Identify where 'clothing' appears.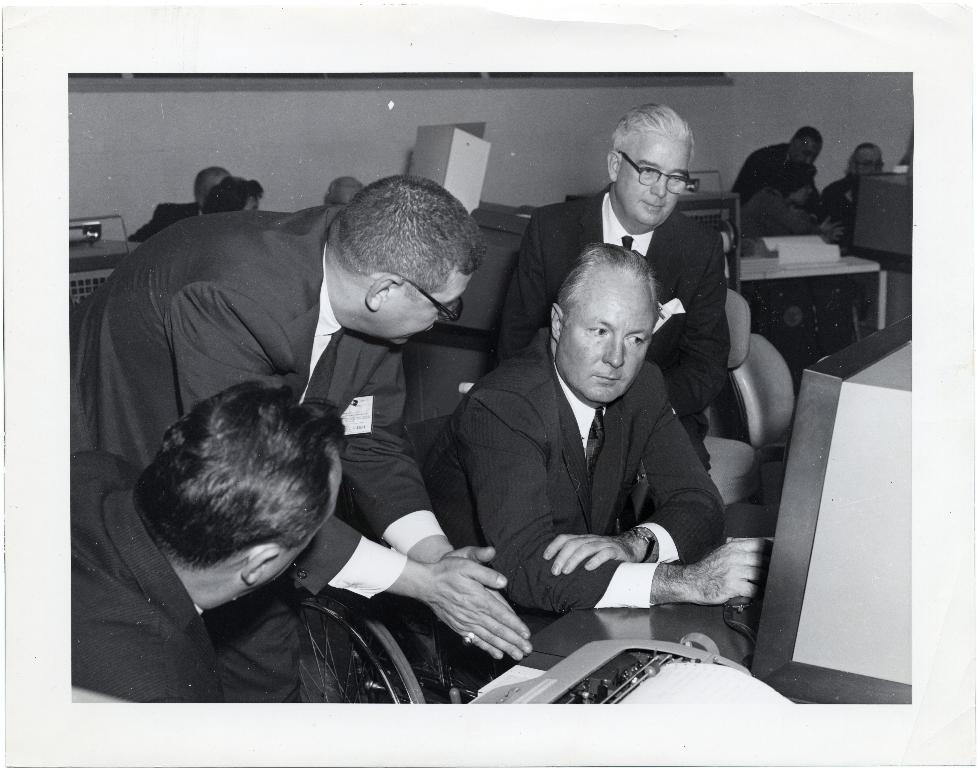
Appears at bbox=(729, 140, 796, 205).
